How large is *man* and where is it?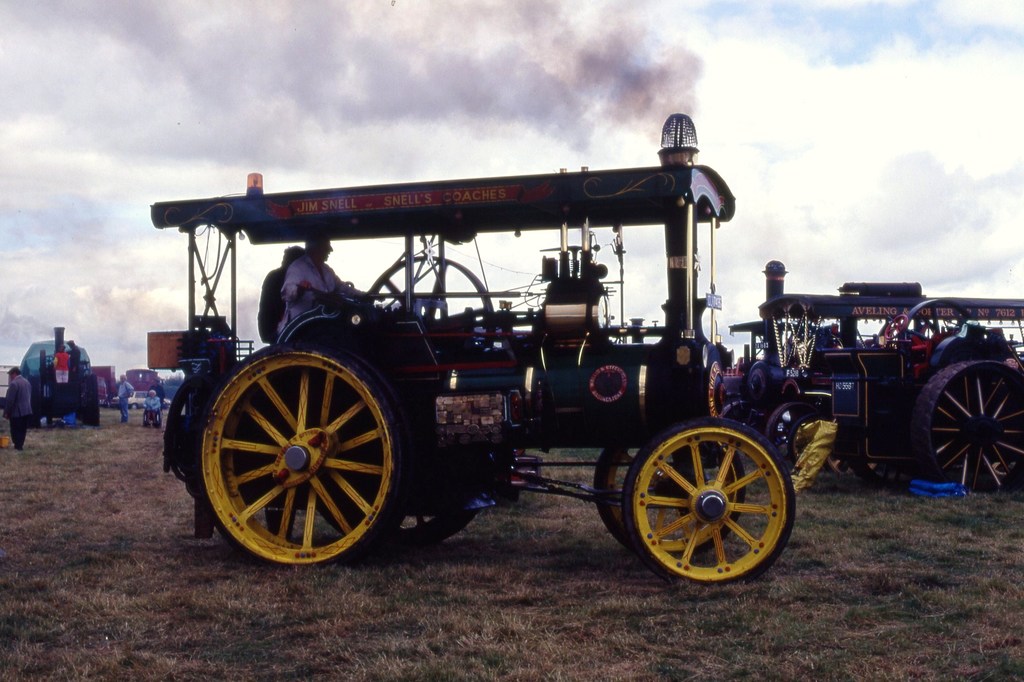
Bounding box: <box>3,362,36,451</box>.
